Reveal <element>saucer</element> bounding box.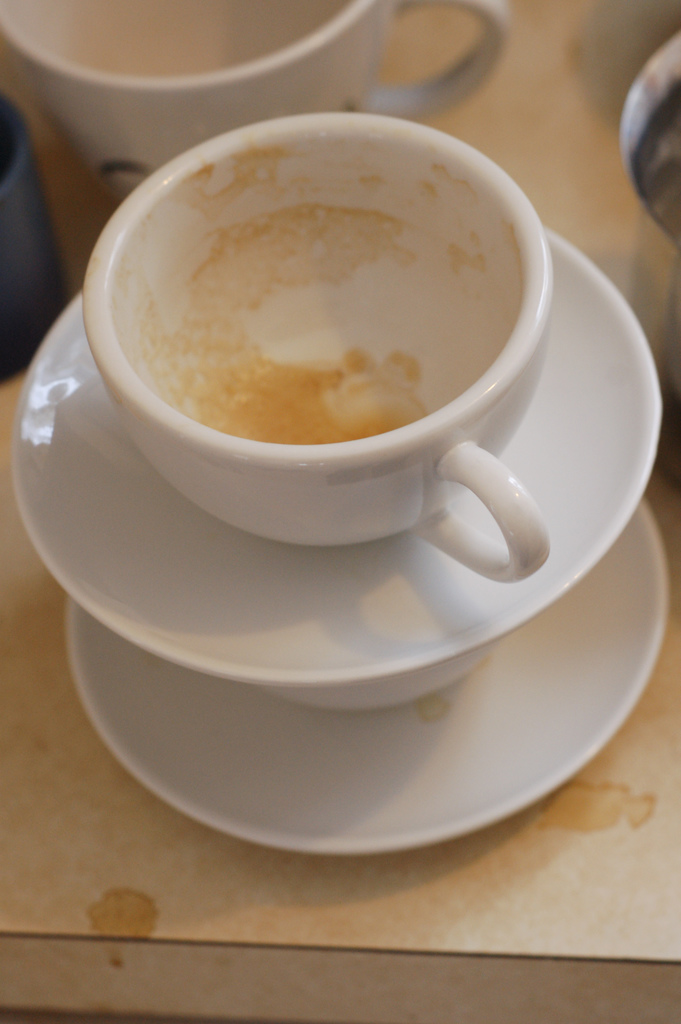
Revealed: <bbox>72, 498, 671, 856</bbox>.
